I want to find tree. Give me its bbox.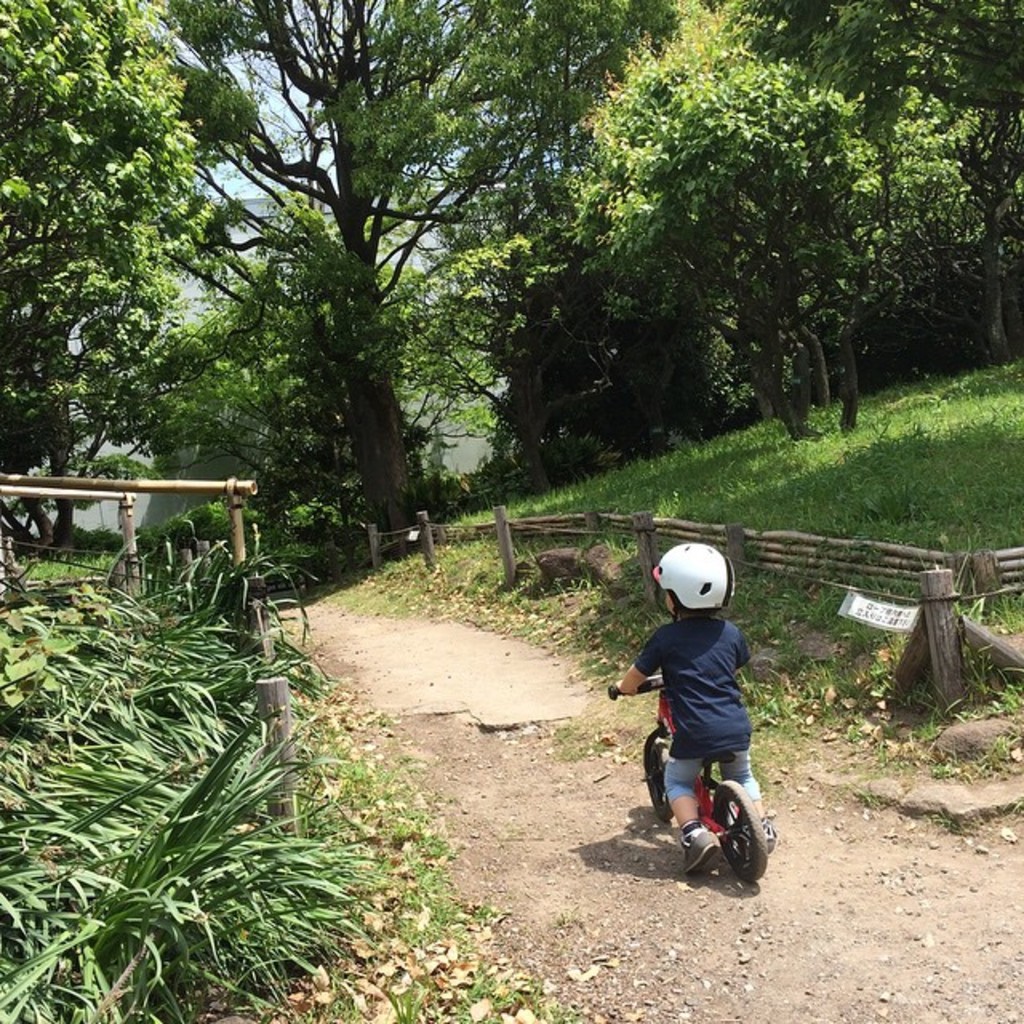
bbox(154, 0, 629, 562).
